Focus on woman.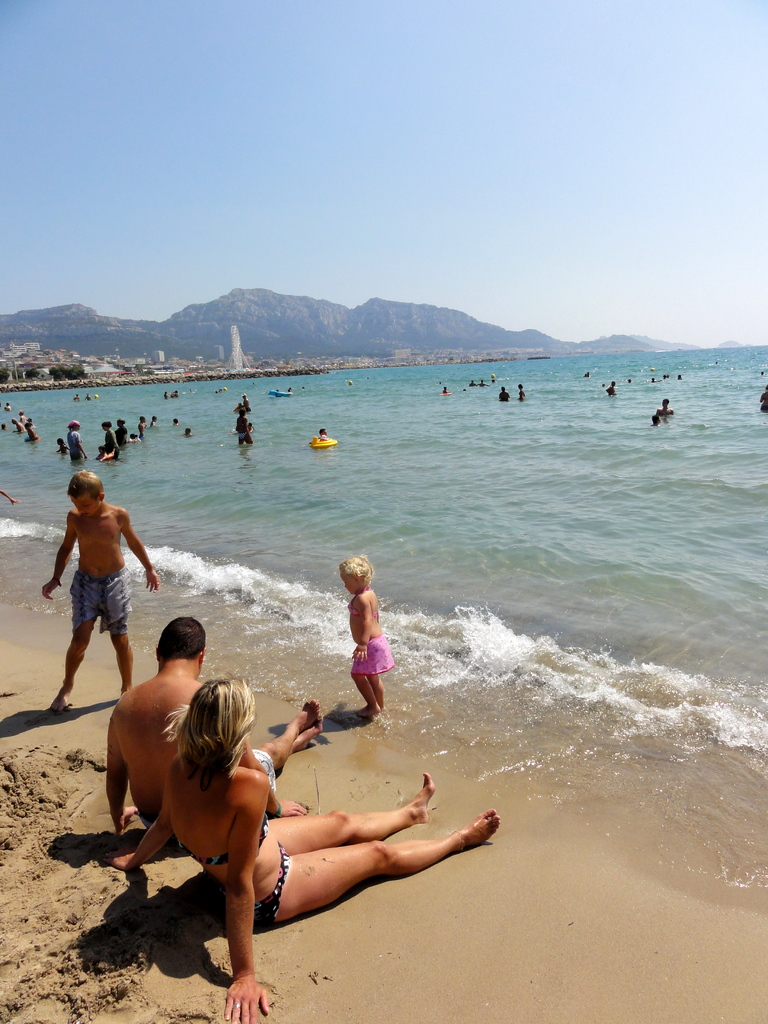
Focused at (x1=104, y1=652, x2=437, y2=988).
